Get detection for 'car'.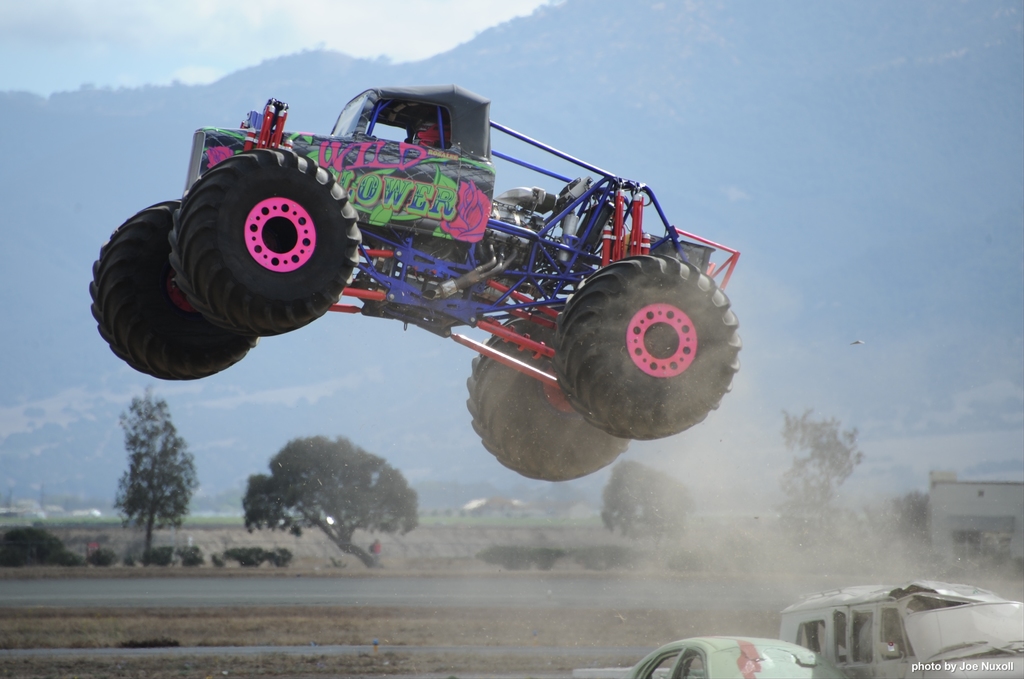
Detection: x1=772 y1=570 x2=1023 y2=676.
